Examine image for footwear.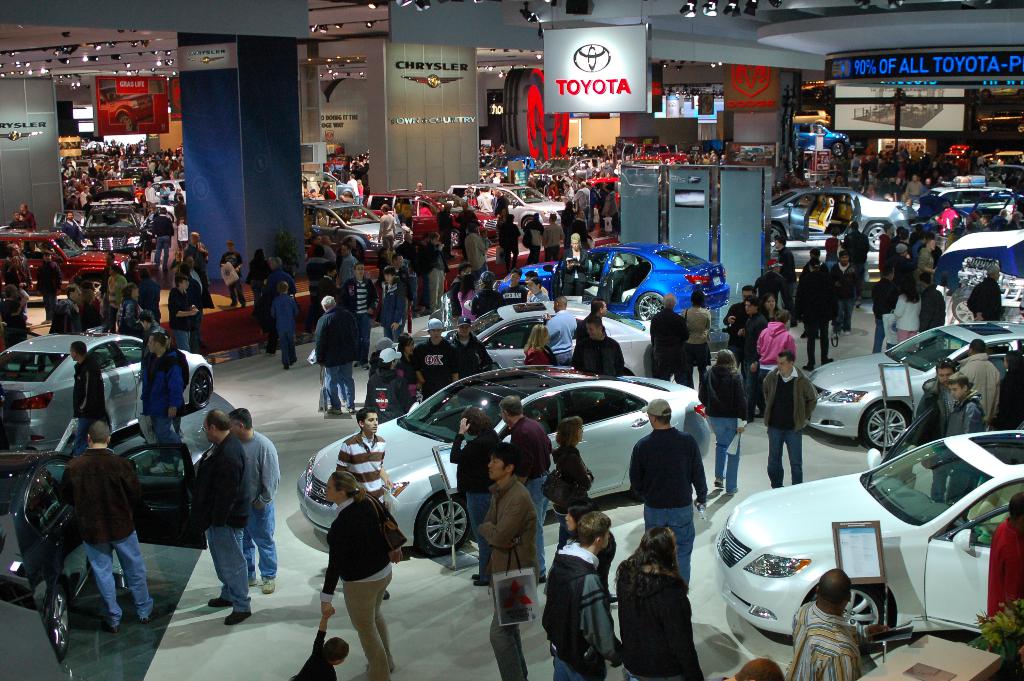
Examination result: bbox=(225, 611, 249, 627).
